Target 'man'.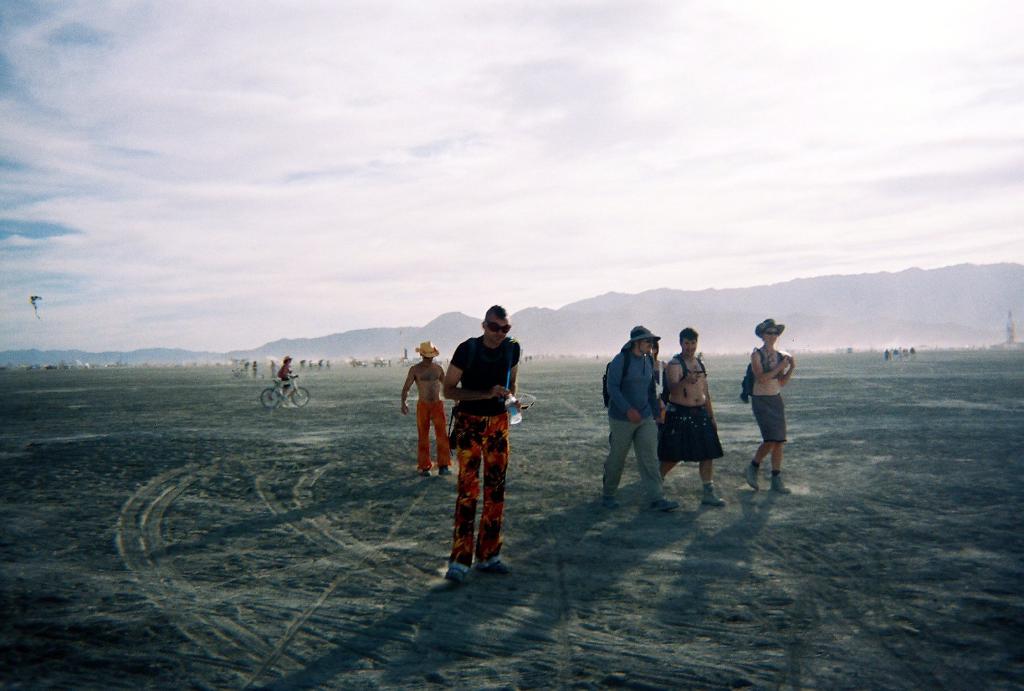
Target region: (397,340,454,478).
